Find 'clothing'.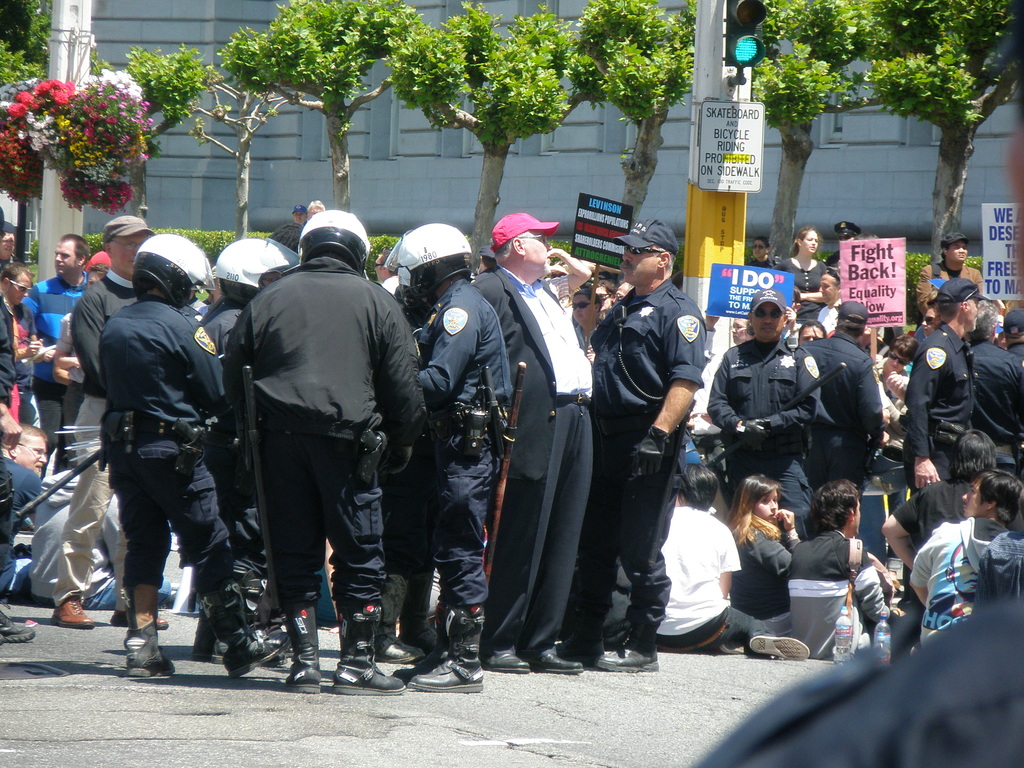
select_region(36, 458, 122, 600).
